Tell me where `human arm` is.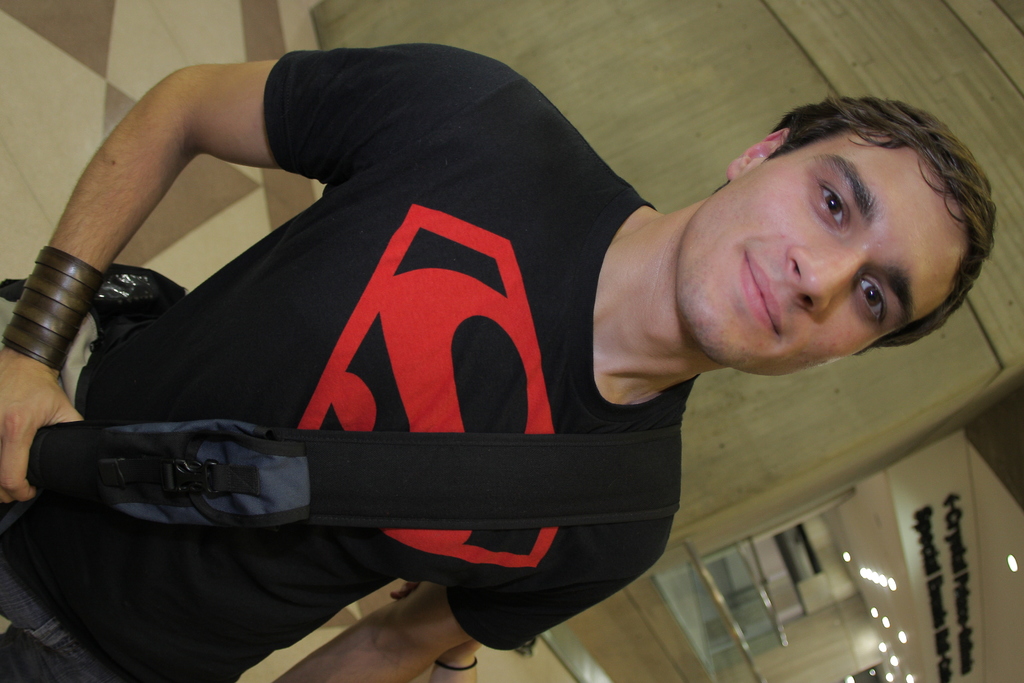
`human arm` is at <box>0,64,520,504</box>.
